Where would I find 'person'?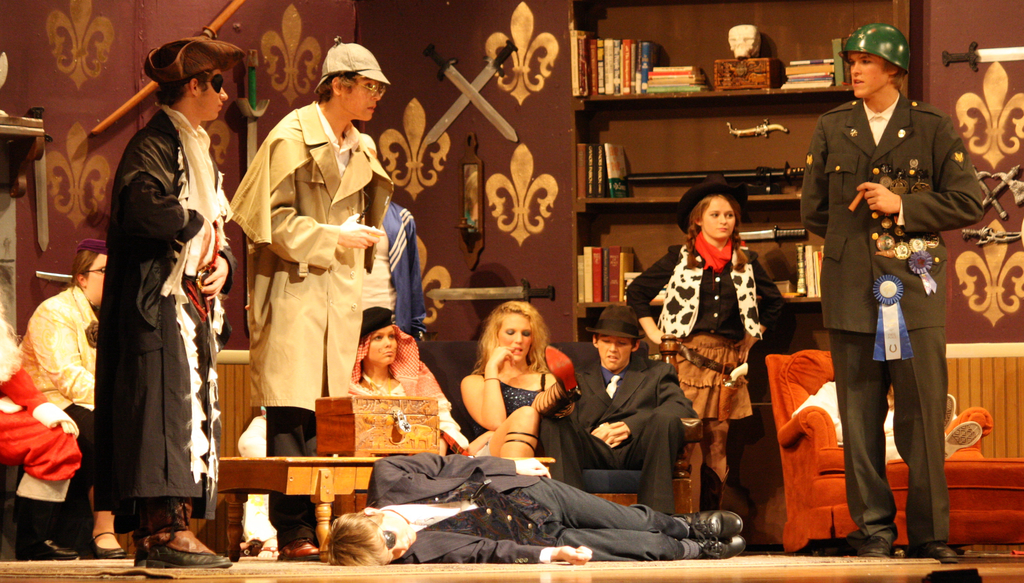
At bbox(457, 299, 578, 457).
